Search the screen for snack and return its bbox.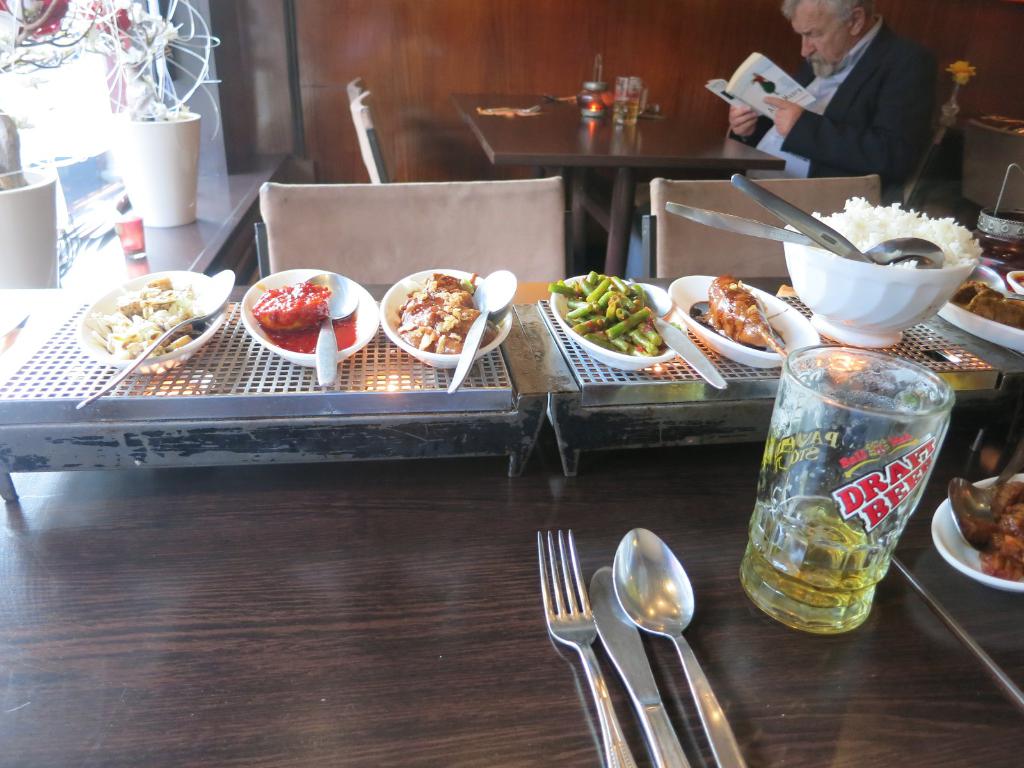
Found: [552,266,664,361].
